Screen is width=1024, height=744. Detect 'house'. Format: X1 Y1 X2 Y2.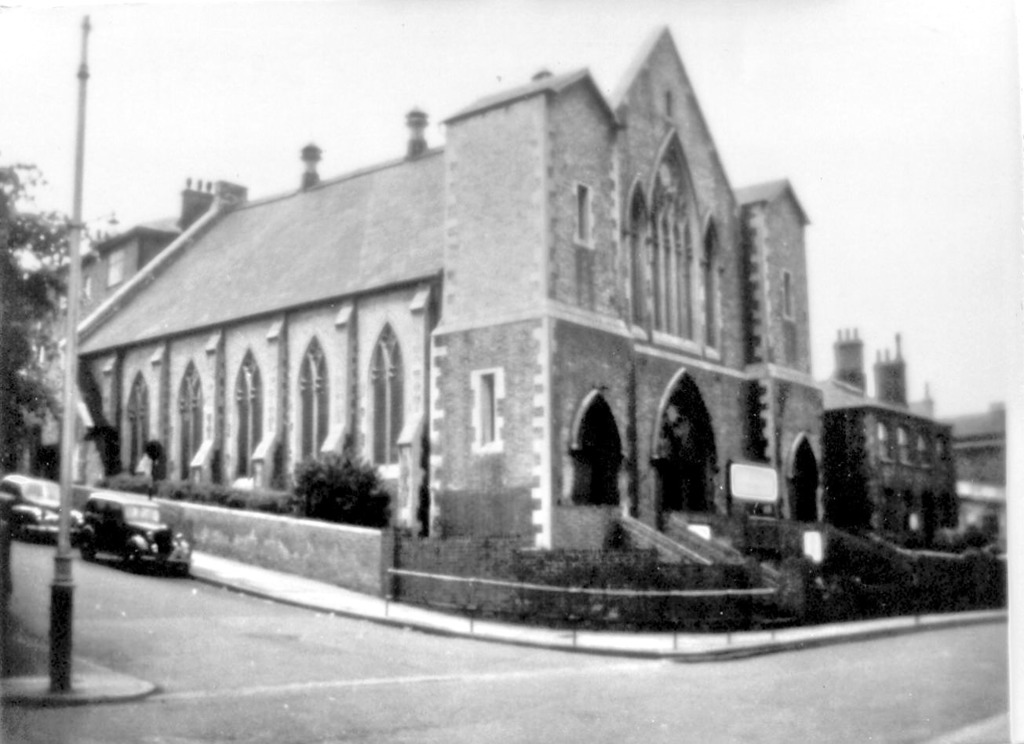
942 403 1006 554.
